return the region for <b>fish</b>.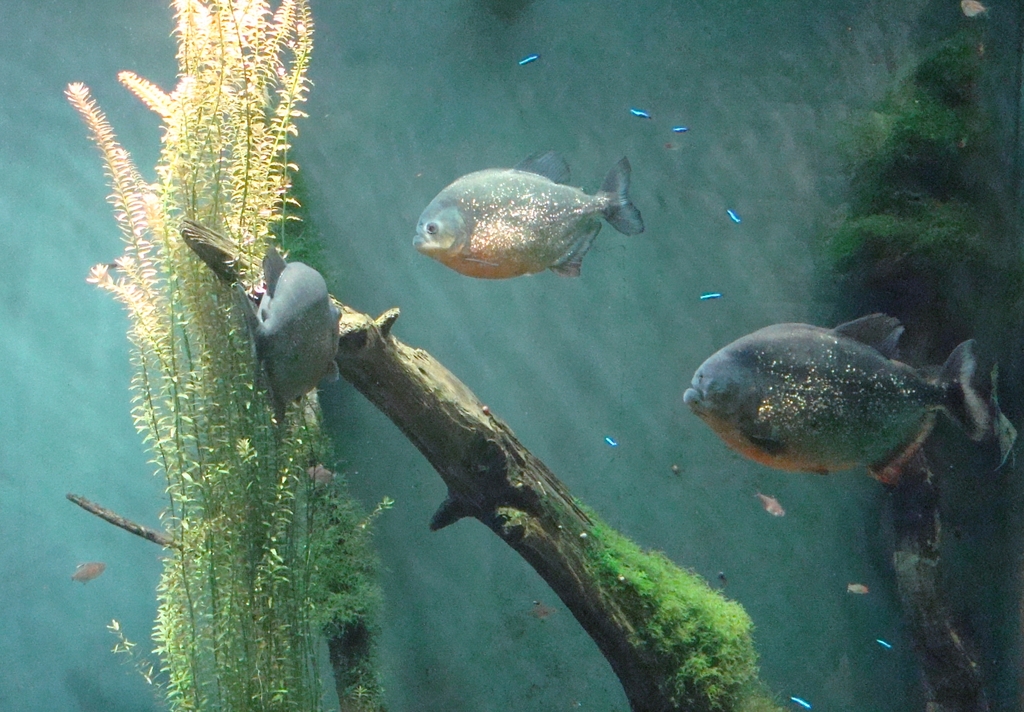
410/147/646/283.
